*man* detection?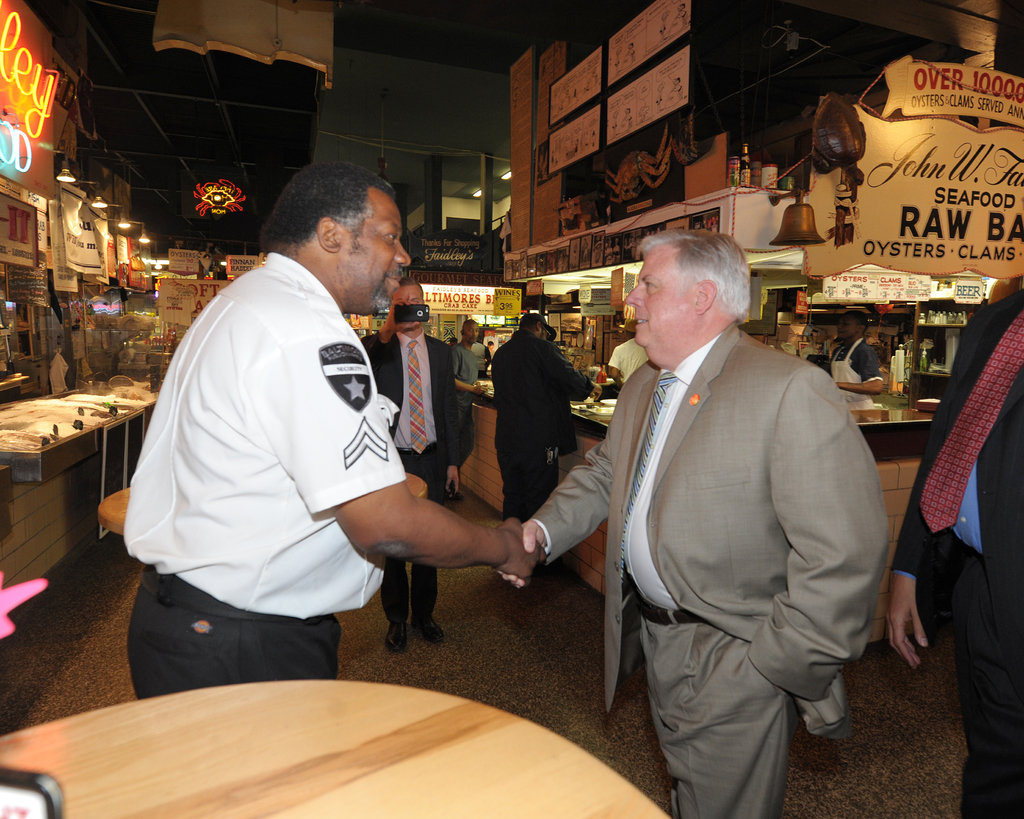
<box>369,278,502,637</box>
